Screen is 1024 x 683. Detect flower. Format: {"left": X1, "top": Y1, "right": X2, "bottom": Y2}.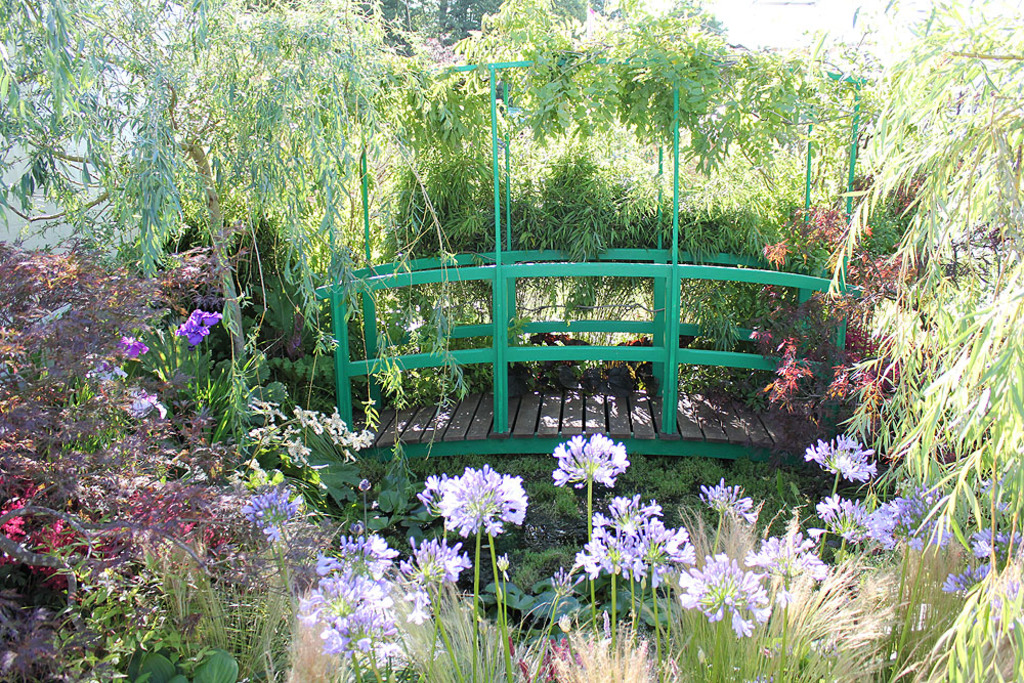
{"left": 975, "top": 526, "right": 1023, "bottom": 554}.
